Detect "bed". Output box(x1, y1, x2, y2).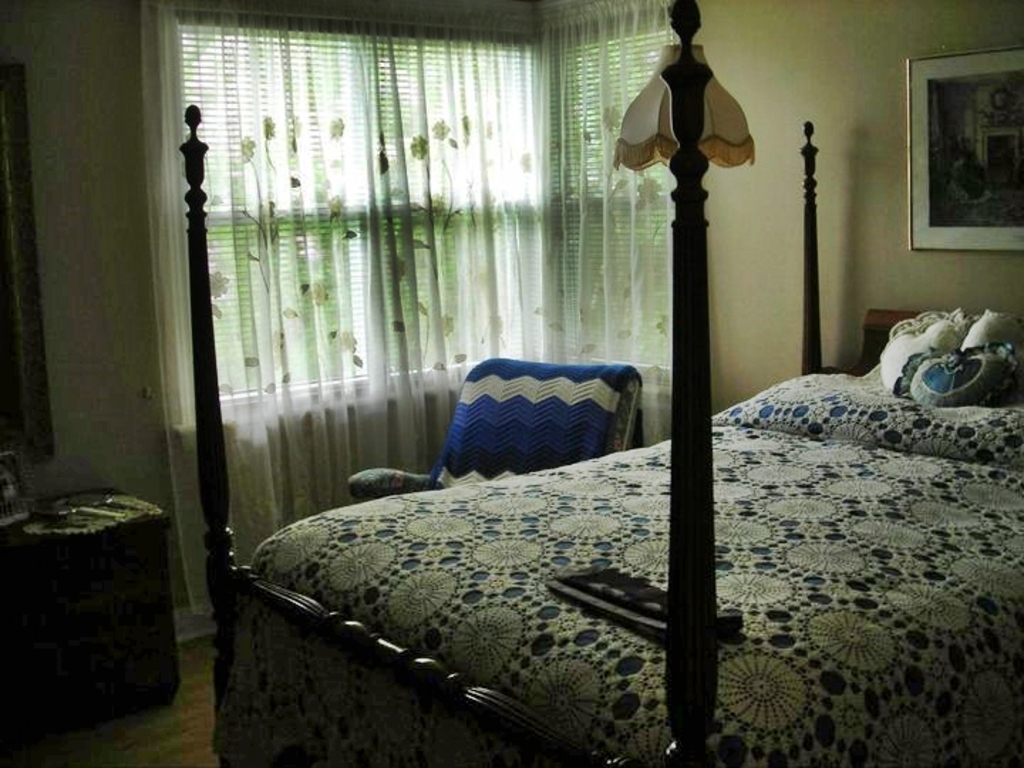
box(199, 0, 1023, 767).
